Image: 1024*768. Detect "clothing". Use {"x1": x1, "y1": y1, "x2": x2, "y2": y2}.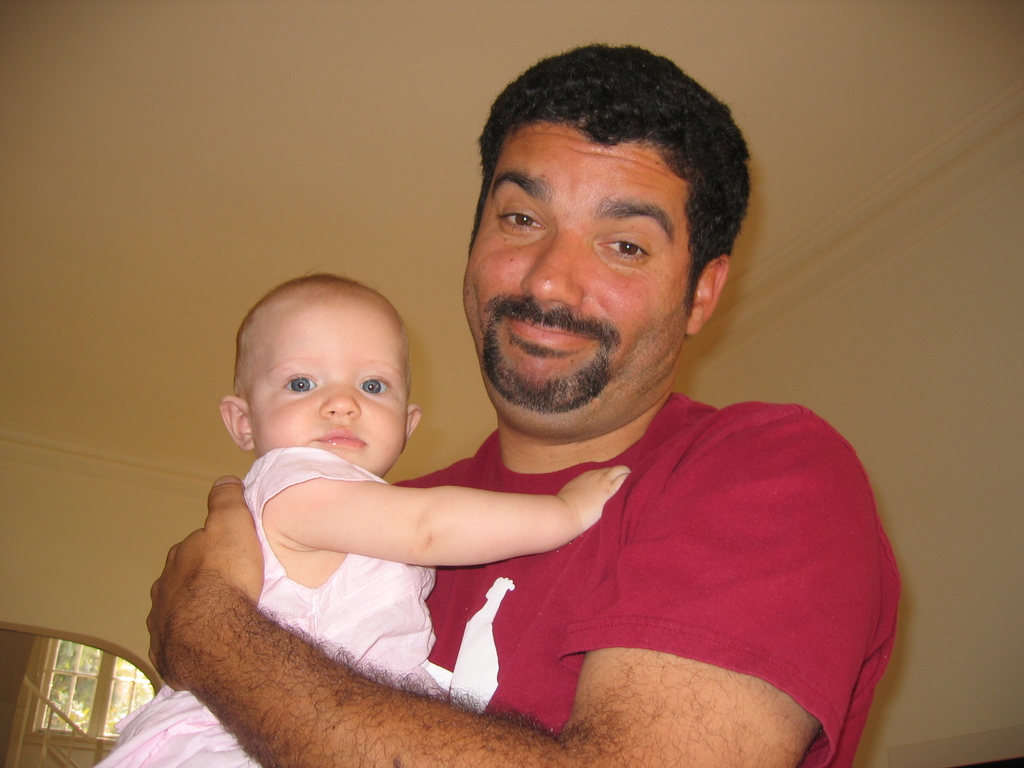
{"x1": 416, "y1": 388, "x2": 915, "y2": 767}.
